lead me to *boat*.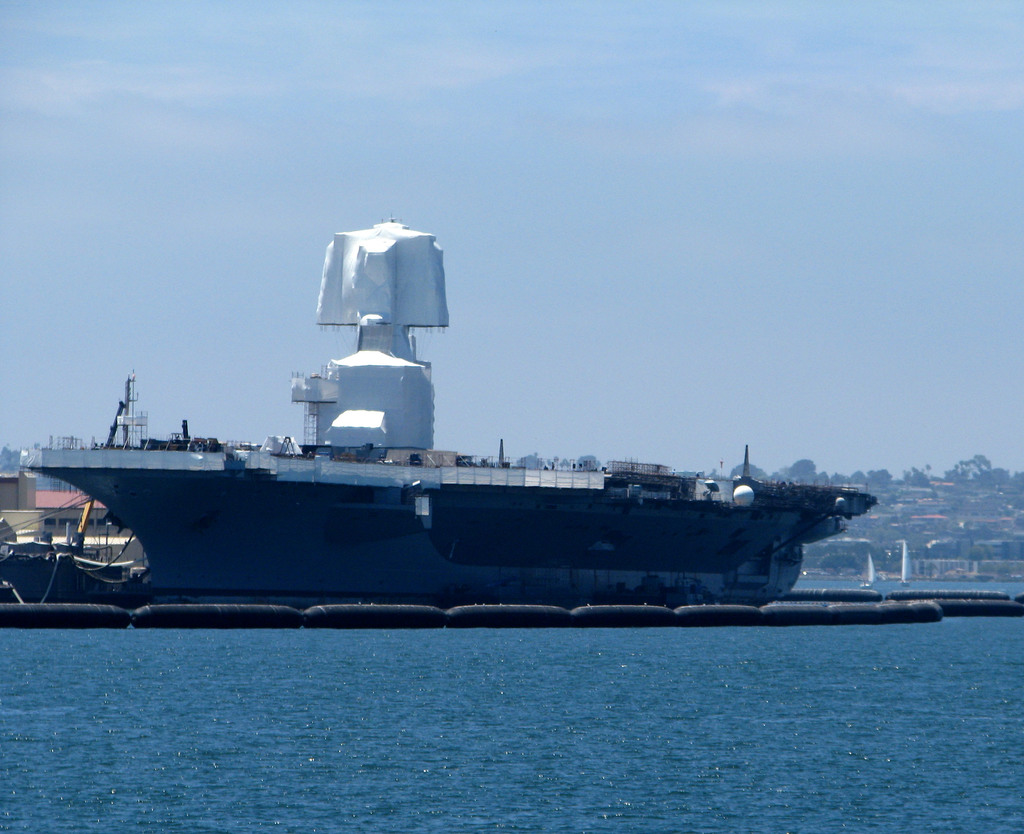
Lead to (left=4, top=228, right=937, bottom=609).
